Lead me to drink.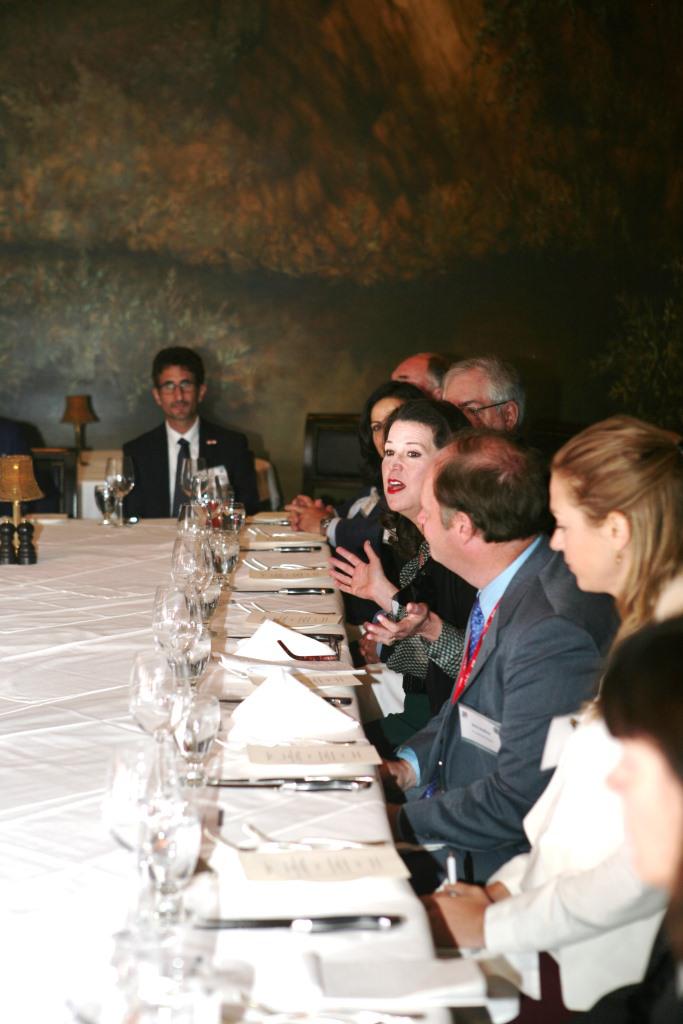
Lead to {"left": 103, "top": 475, "right": 141, "bottom": 495}.
